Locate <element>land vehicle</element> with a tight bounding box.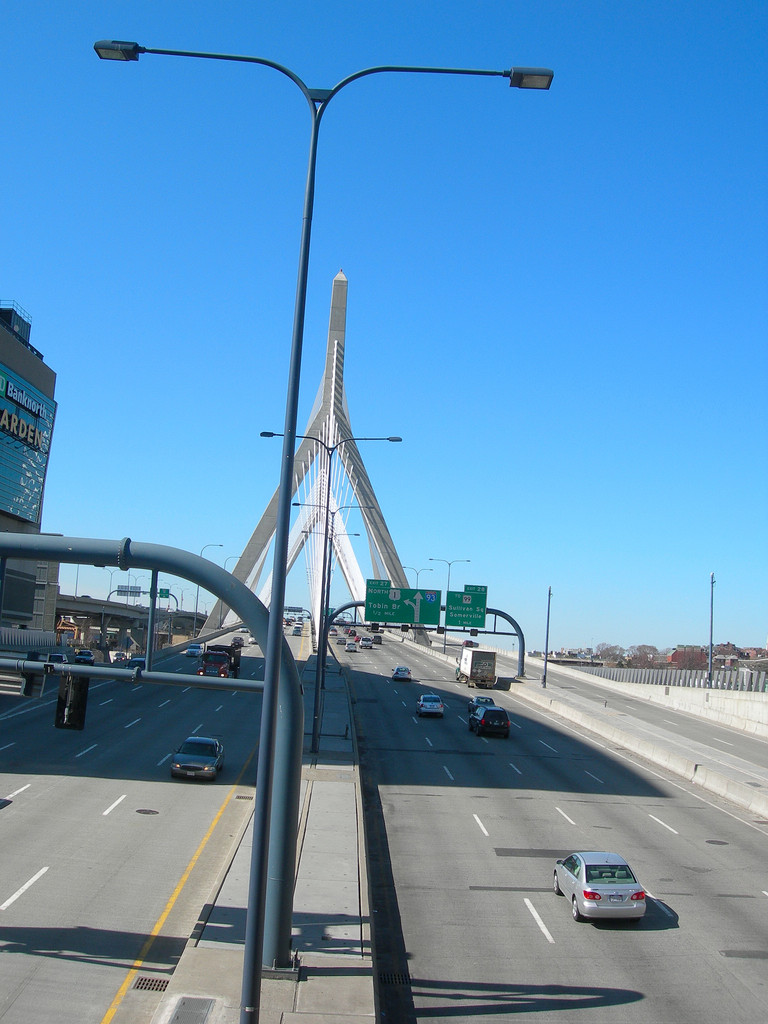
(left=419, top=691, right=448, bottom=721).
